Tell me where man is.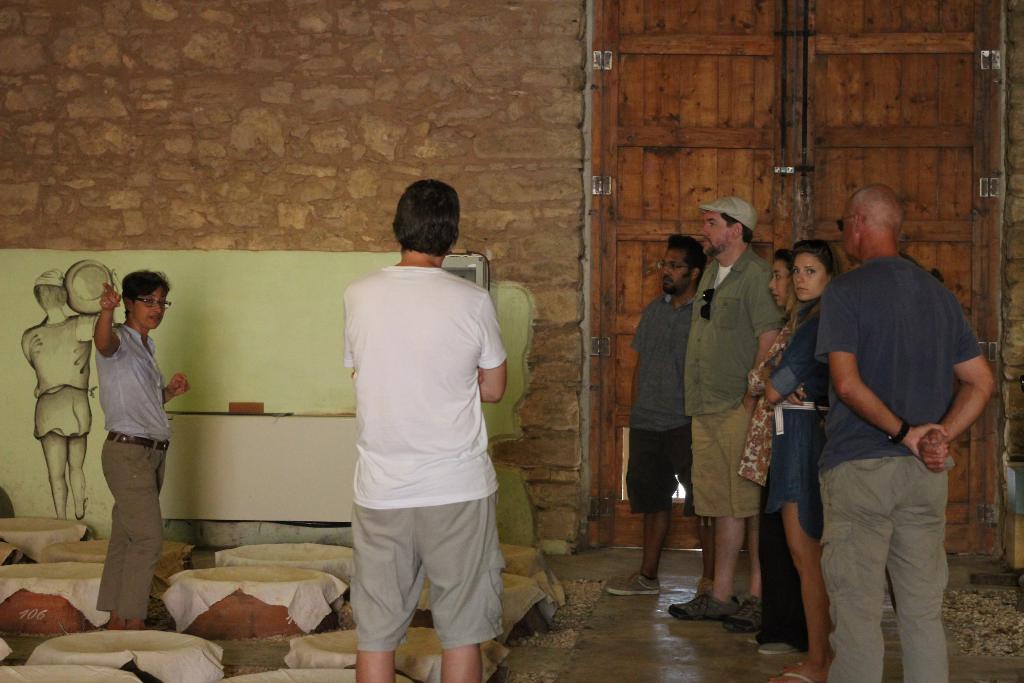
man is at [left=605, top=228, right=725, bottom=598].
